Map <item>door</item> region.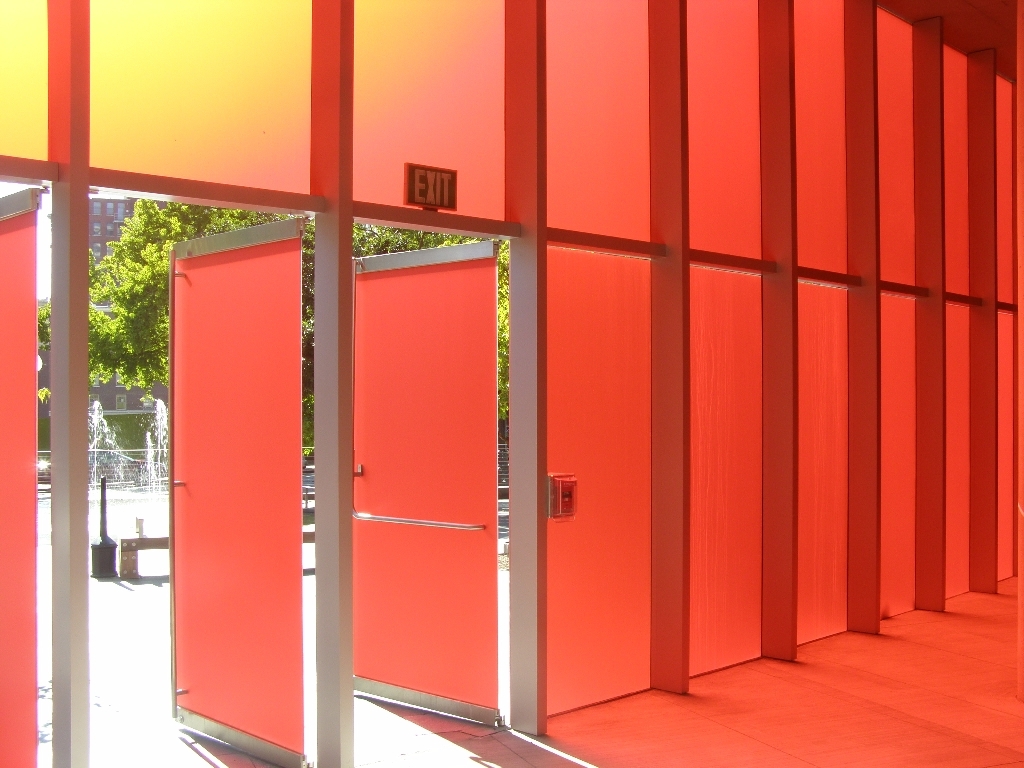
Mapped to box=[158, 188, 320, 767].
